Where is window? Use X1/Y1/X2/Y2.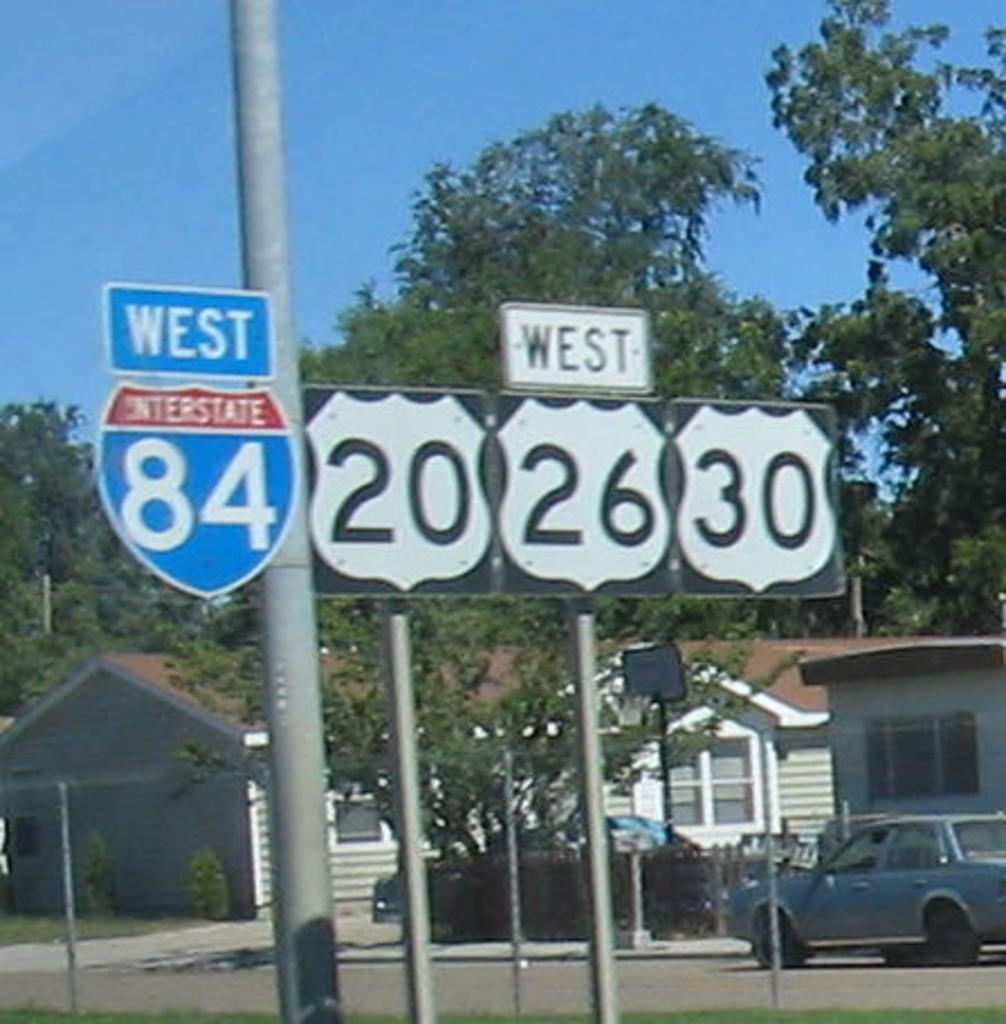
323/764/431/844.
